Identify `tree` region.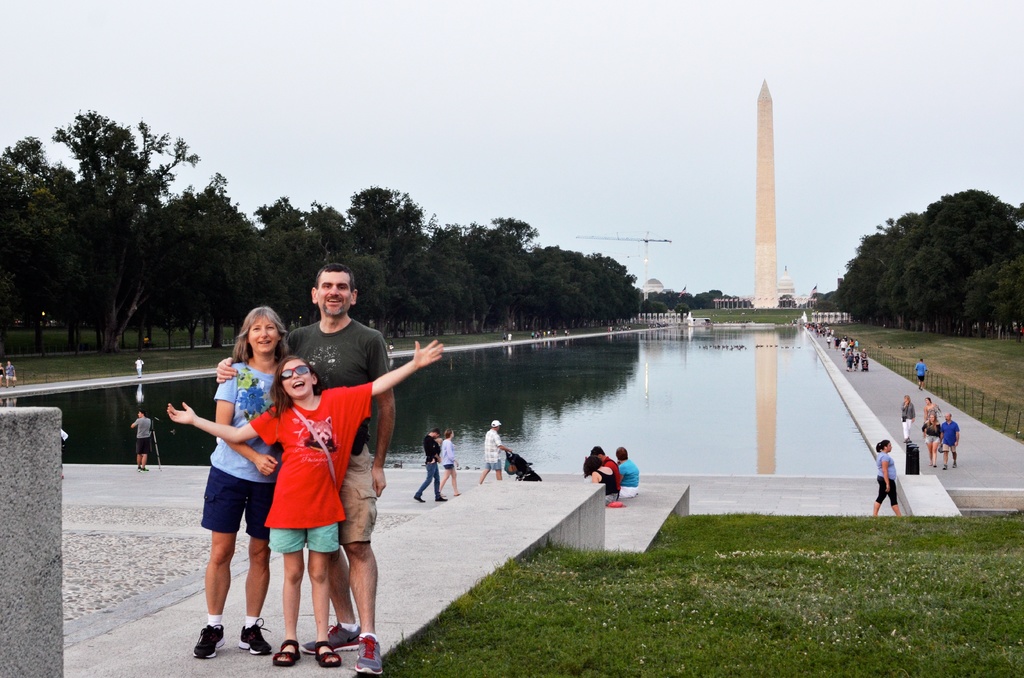
Region: crop(343, 184, 440, 340).
